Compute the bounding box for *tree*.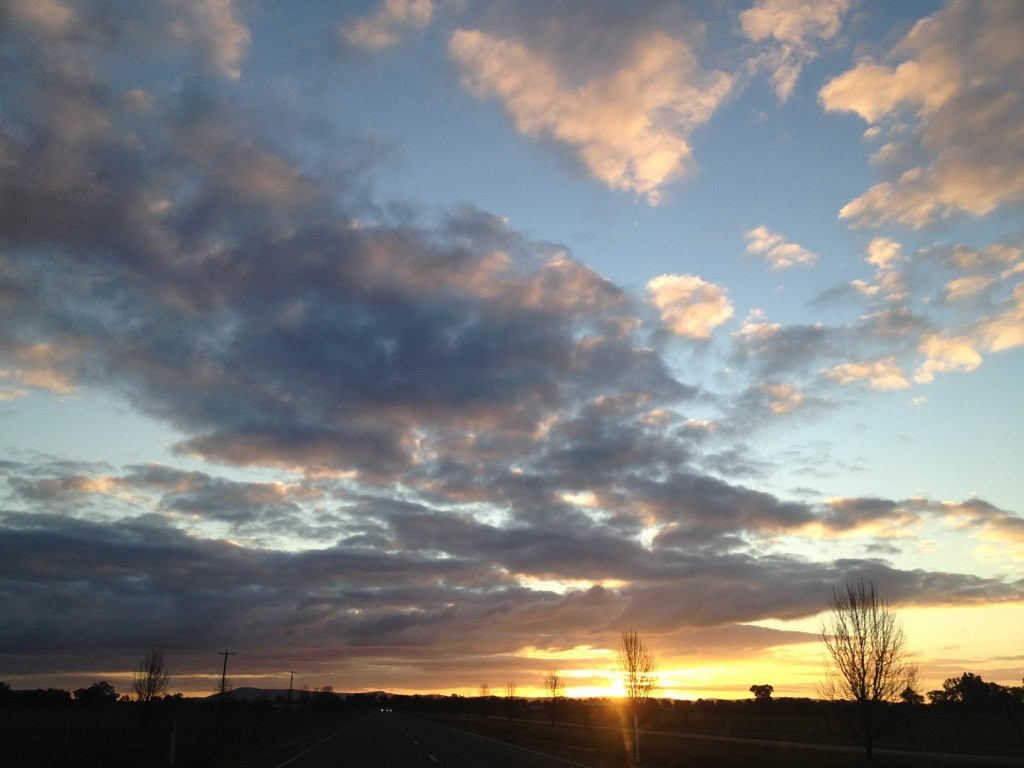
{"x1": 130, "y1": 647, "x2": 171, "y2": 767}.
